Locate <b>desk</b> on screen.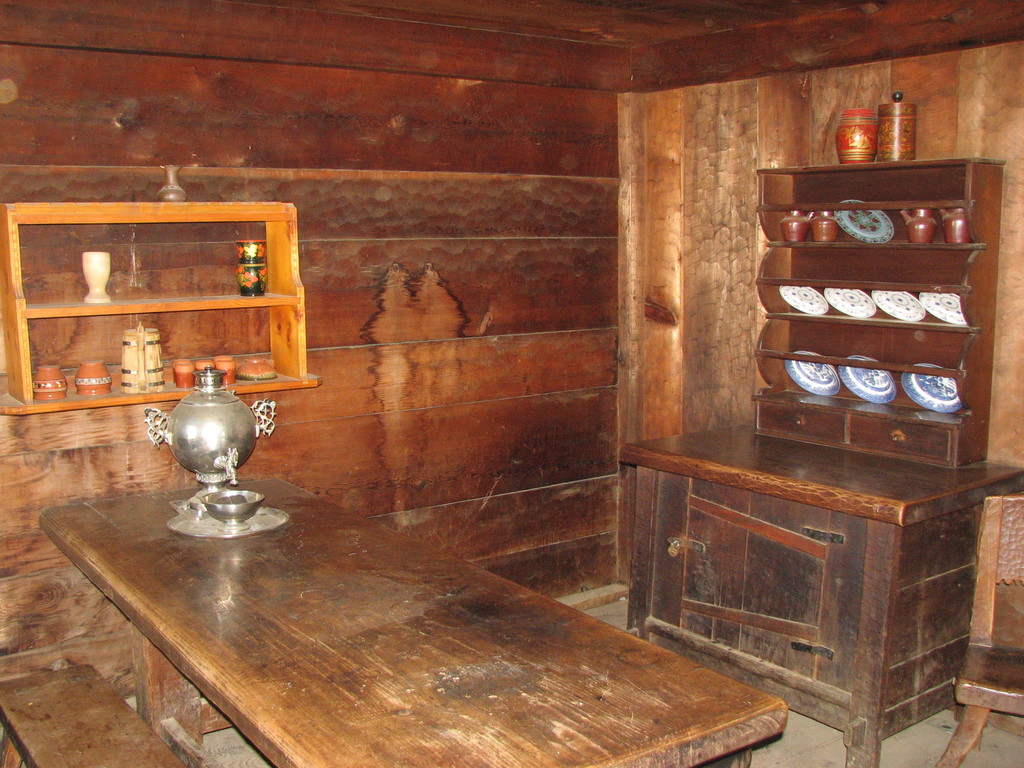
On screen at {"left": 40, "top": 477, "right": 792, "bottom": 767}.
